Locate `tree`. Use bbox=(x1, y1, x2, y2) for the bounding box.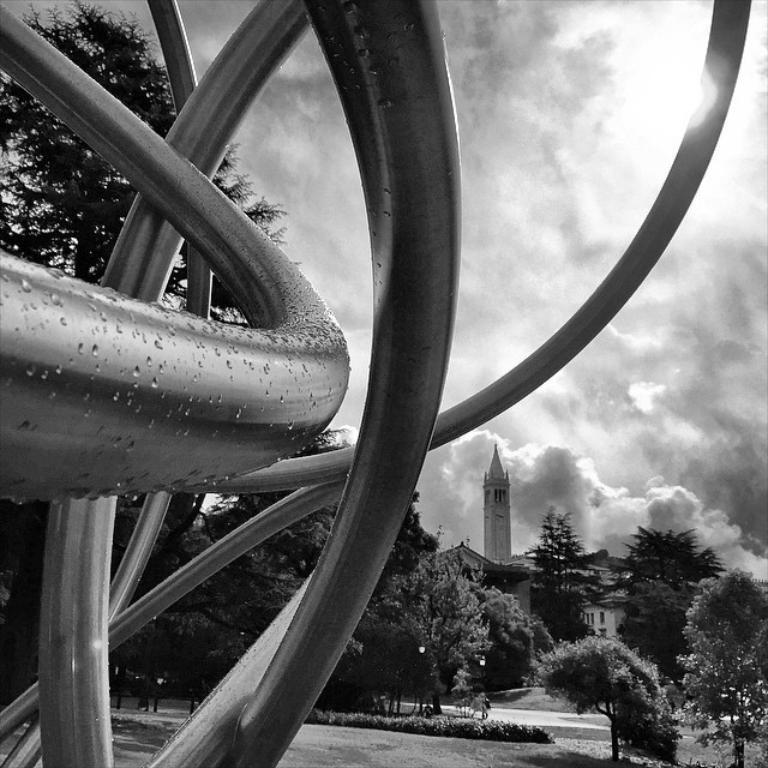
bbox=(0, 0, 304, 732).
